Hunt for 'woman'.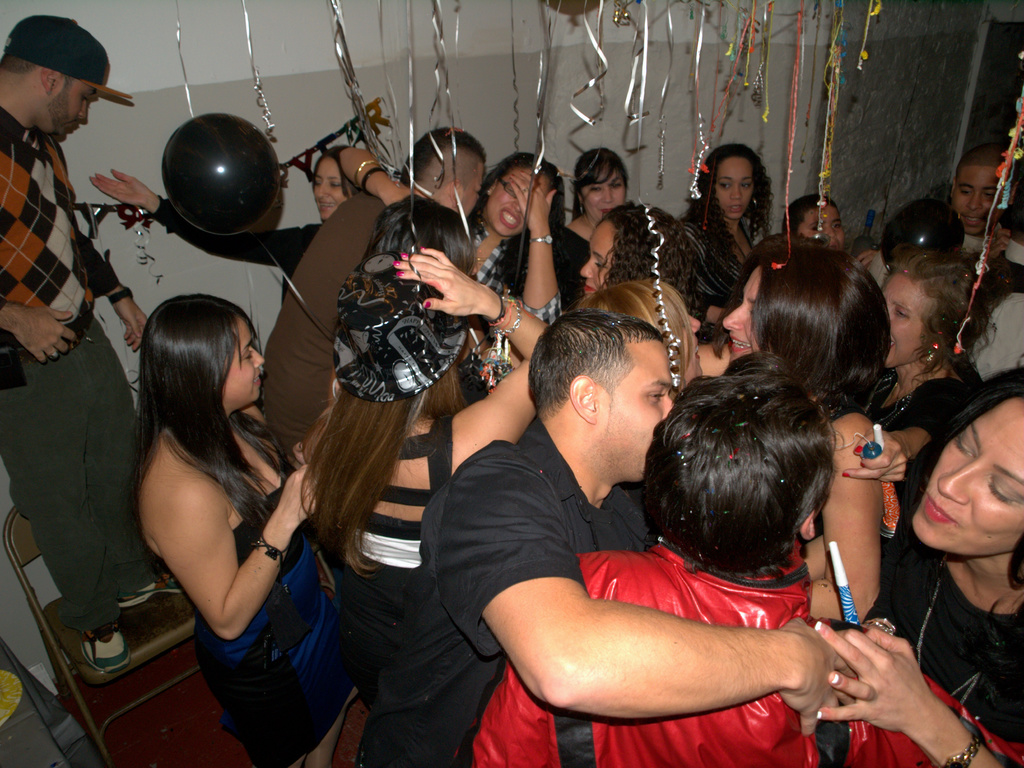
Hunted down at 676/145/774/296.
